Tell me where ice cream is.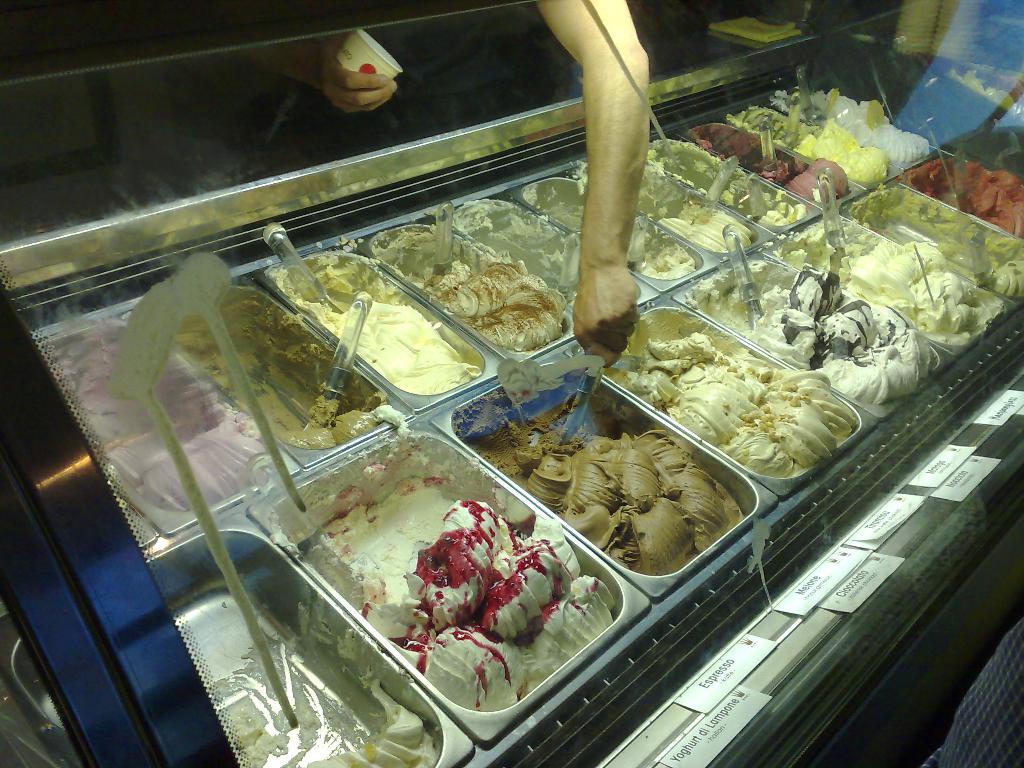
ice cream is at left=253, top=659, right=439, bottom=767.
